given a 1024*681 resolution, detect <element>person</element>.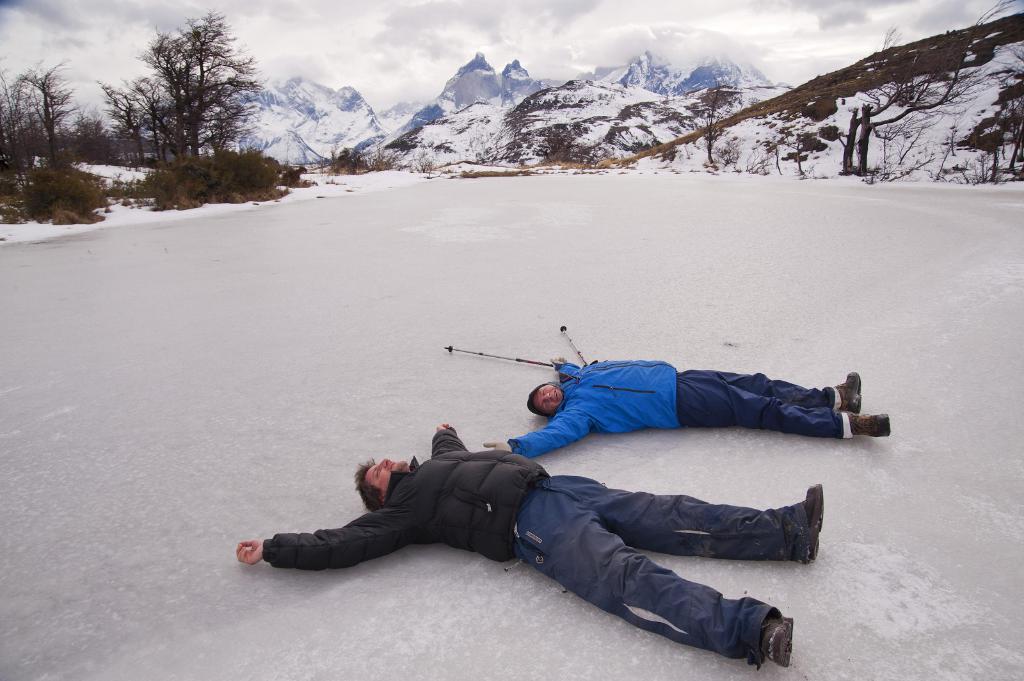
bbox(235, 424, 828, 669).
